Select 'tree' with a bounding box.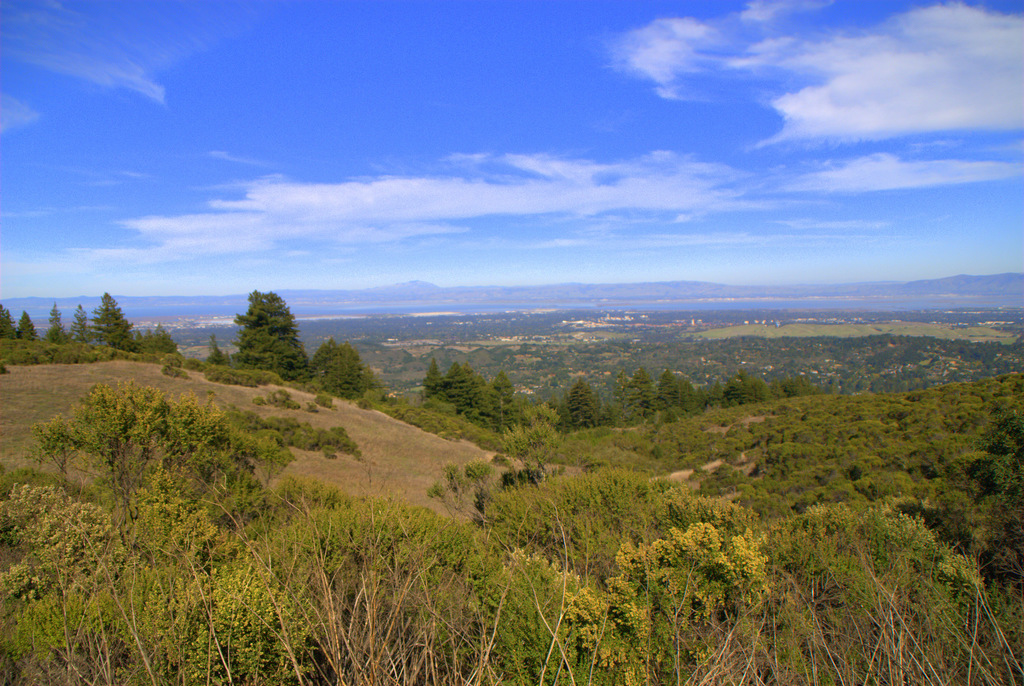
(left=303, top=344, right=379, bottom=403).
